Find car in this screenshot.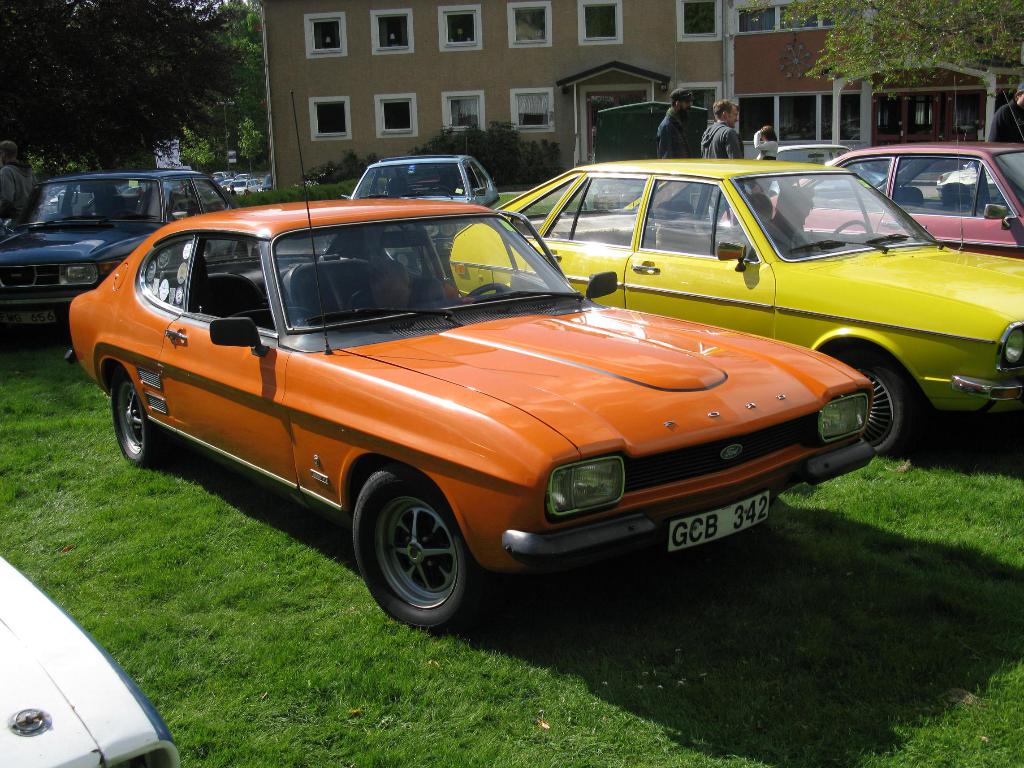
The bounding box for car is 0/167/234/326.
